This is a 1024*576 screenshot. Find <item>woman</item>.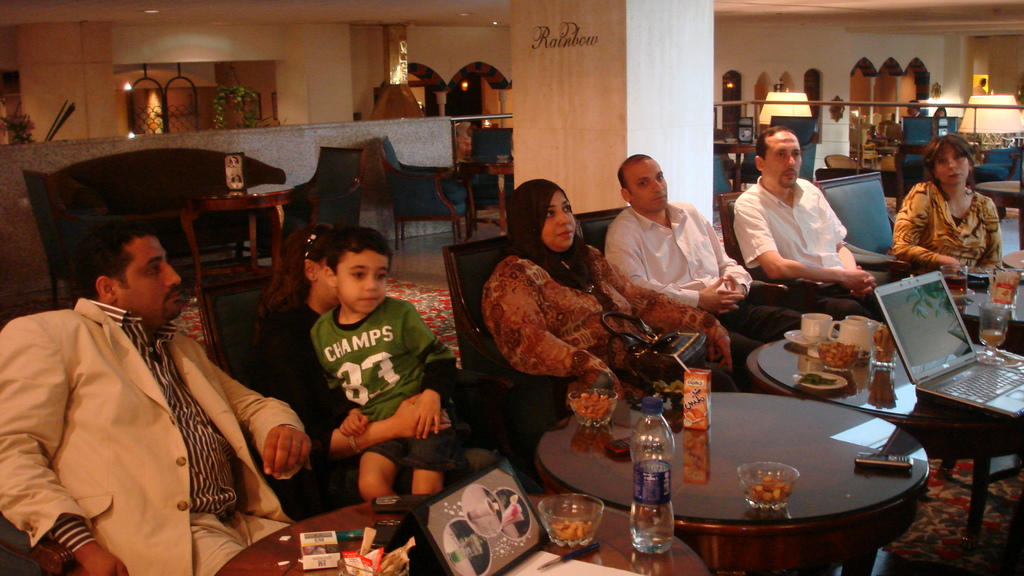
Bounding box: bbox(481, 179, 740, 422).
